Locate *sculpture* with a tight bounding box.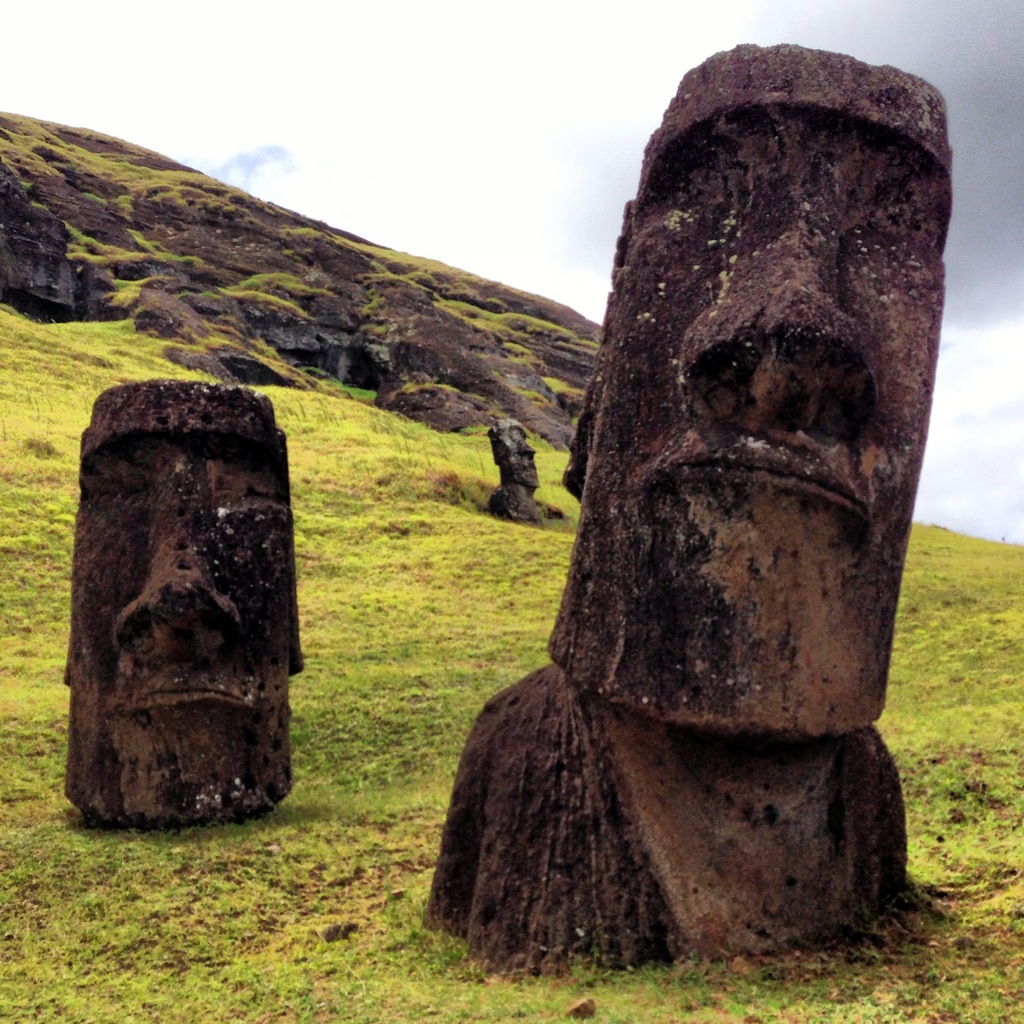
55, 371, 305, 828.
